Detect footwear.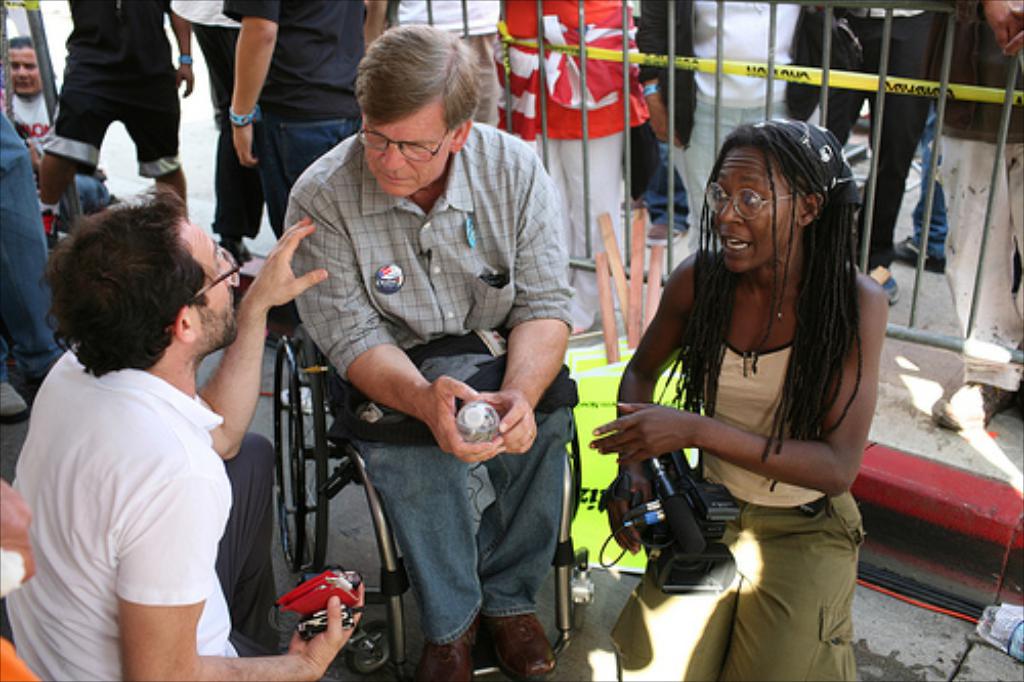
Detected at [left=924, top=375, right=1010, bottom=432].
